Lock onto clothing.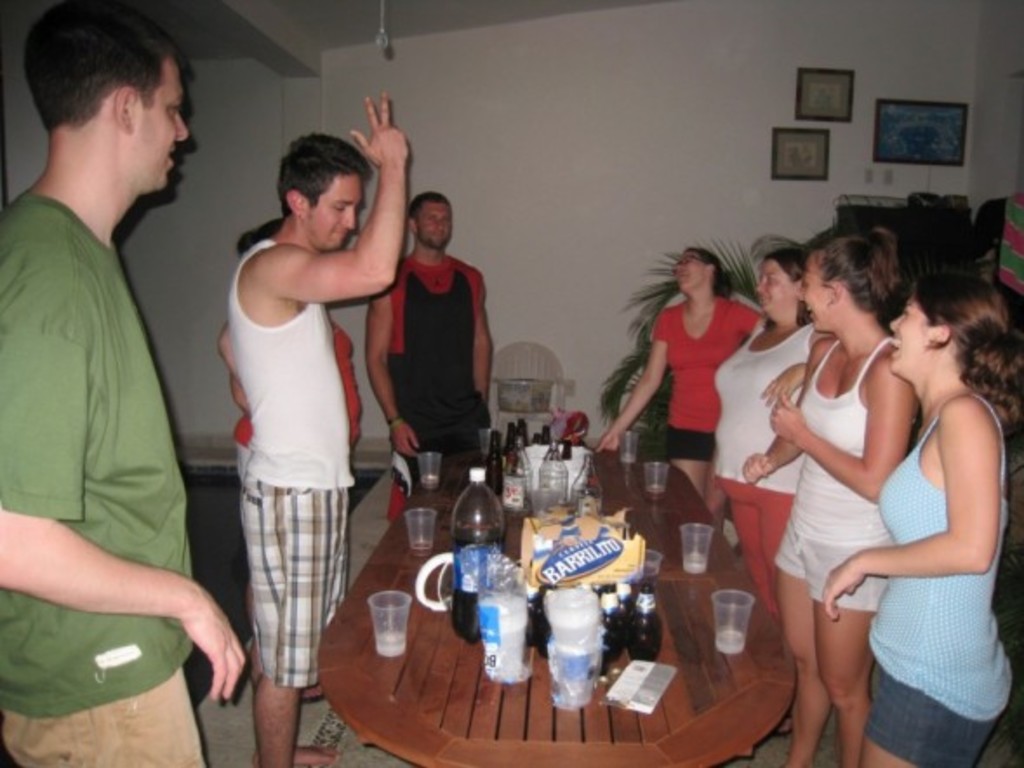
Locked: [x1=871, y1=387, x2=1015, y2=766].
